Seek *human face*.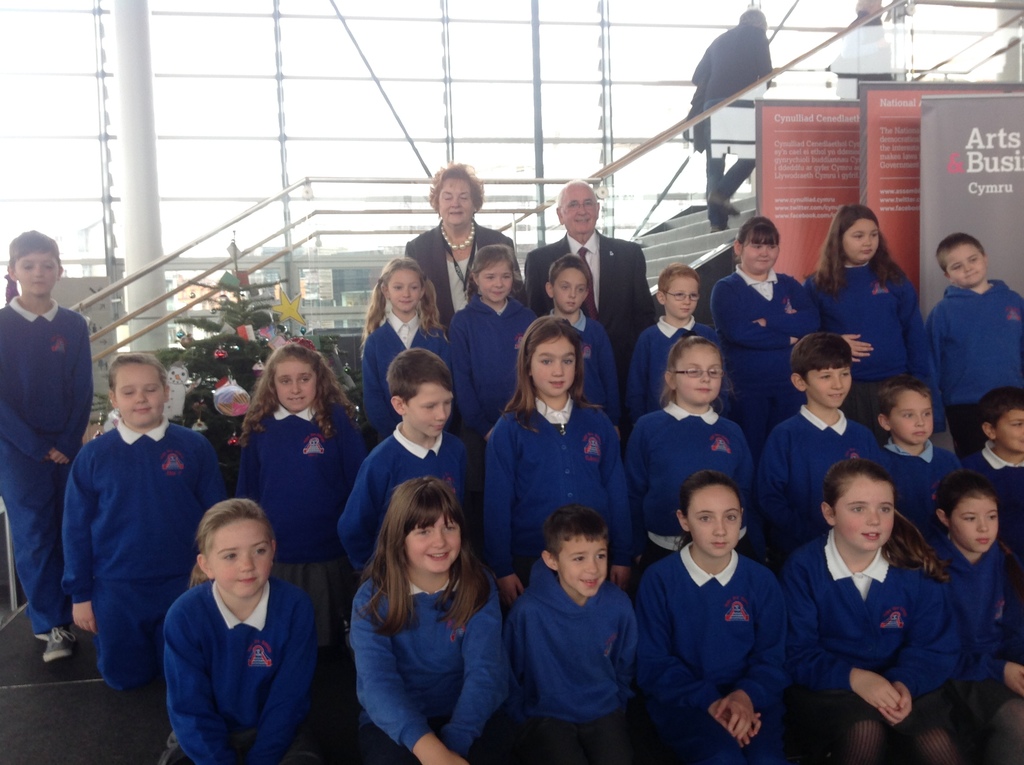
<region>937, 244, 980, 280</region>.
